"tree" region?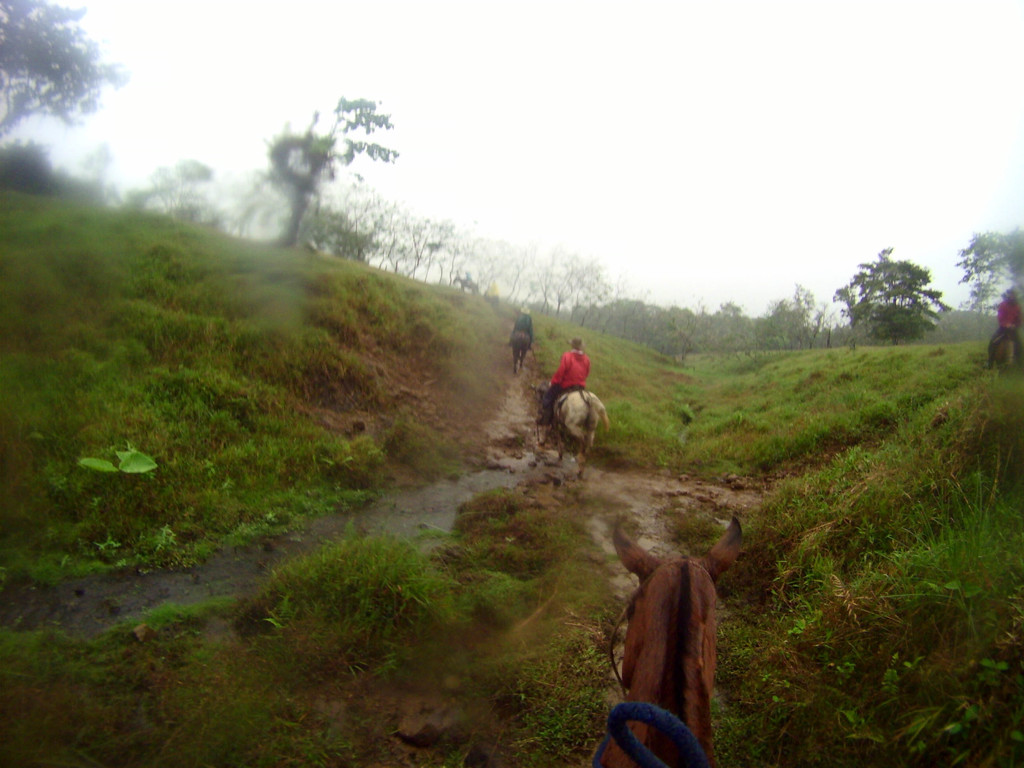
left=0, top=1, right=112, bottom=152
